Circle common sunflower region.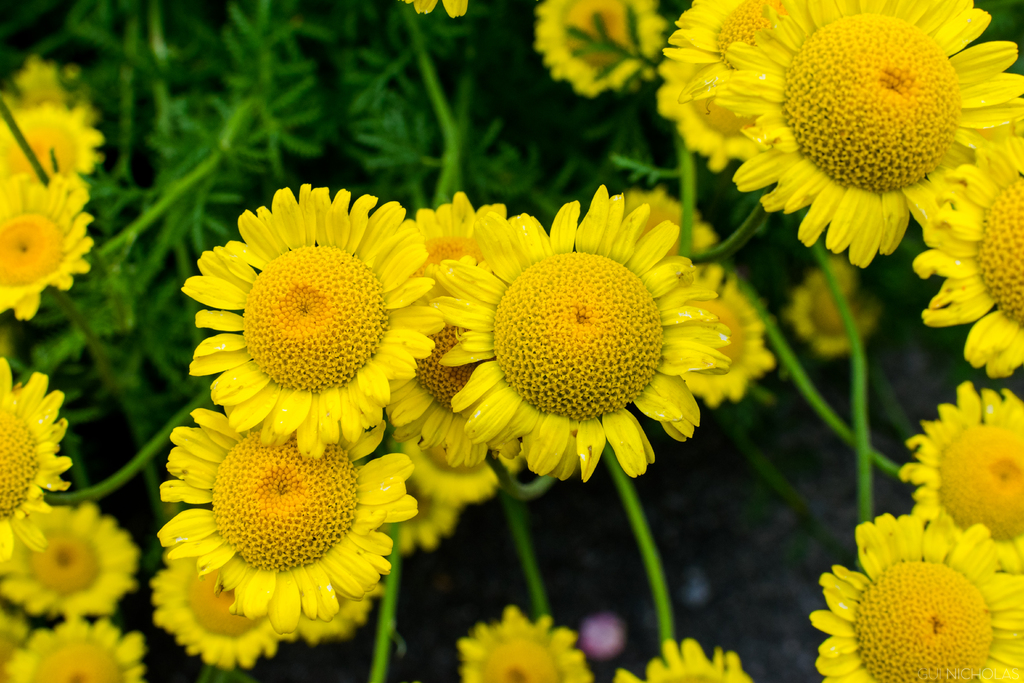
Region: locate(165, 404, 432, 630).
